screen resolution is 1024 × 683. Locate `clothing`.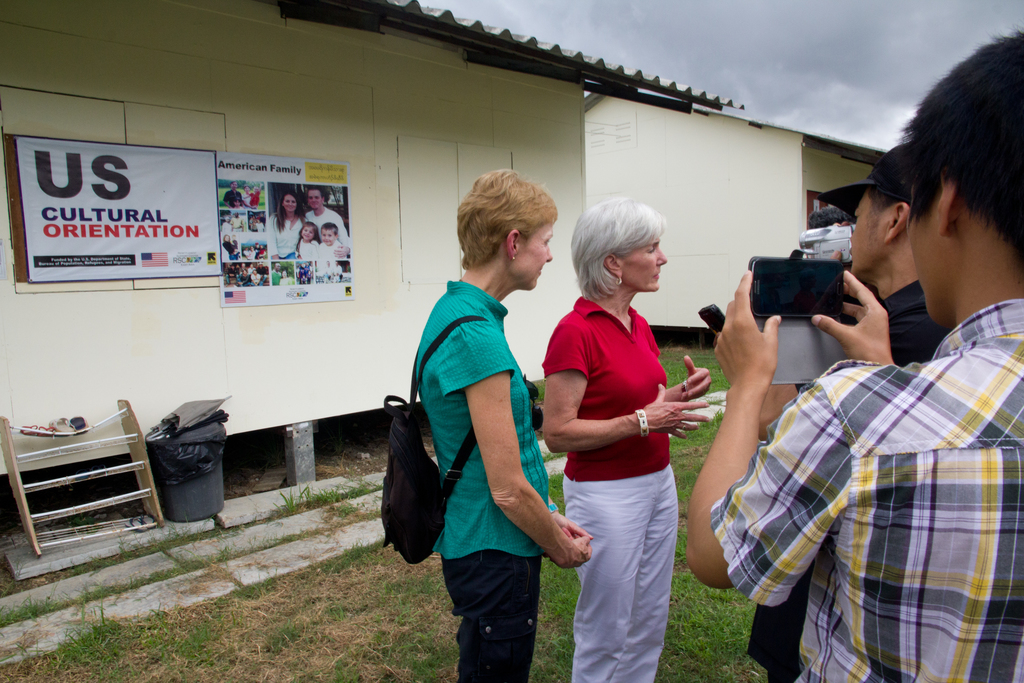
bbox=[413, 277, 561, 682].
